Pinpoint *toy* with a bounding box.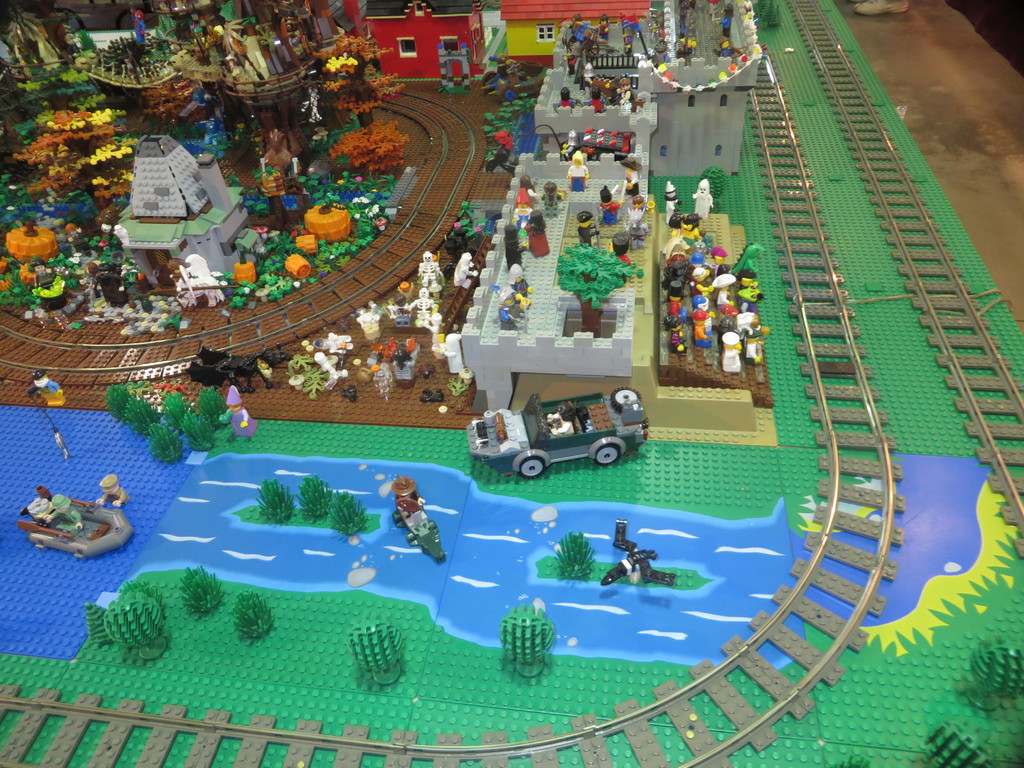
Rect(255, 355, 269, 387).
